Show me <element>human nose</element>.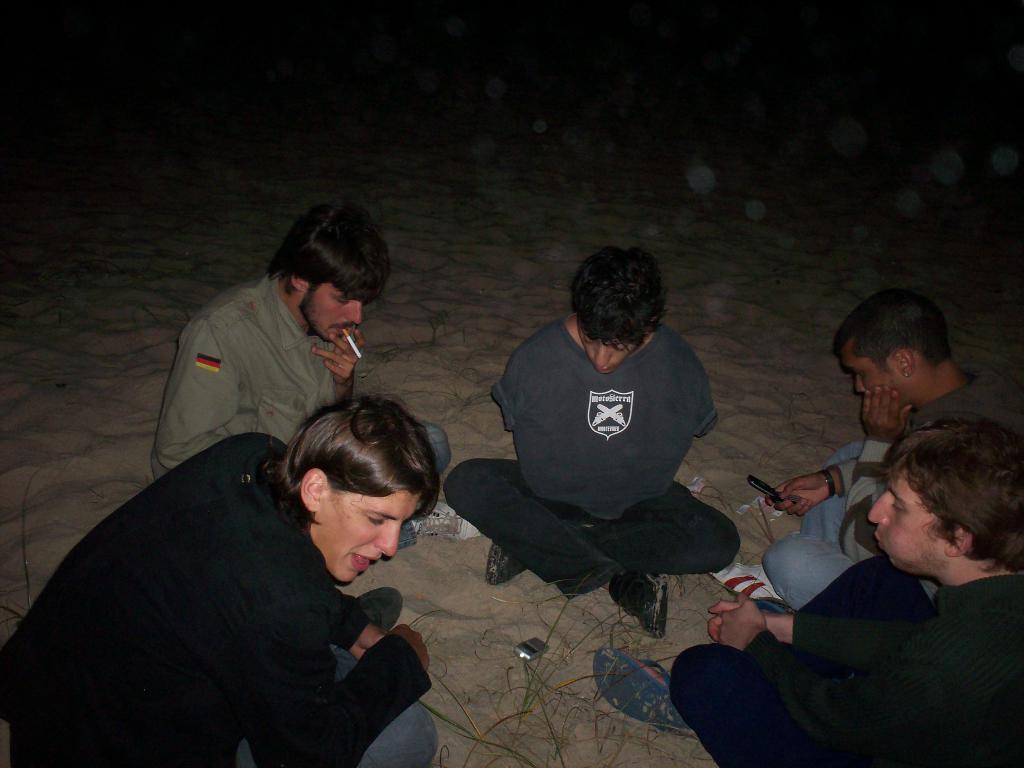
<element>human nose</element> is here: 345:302:361:328.
